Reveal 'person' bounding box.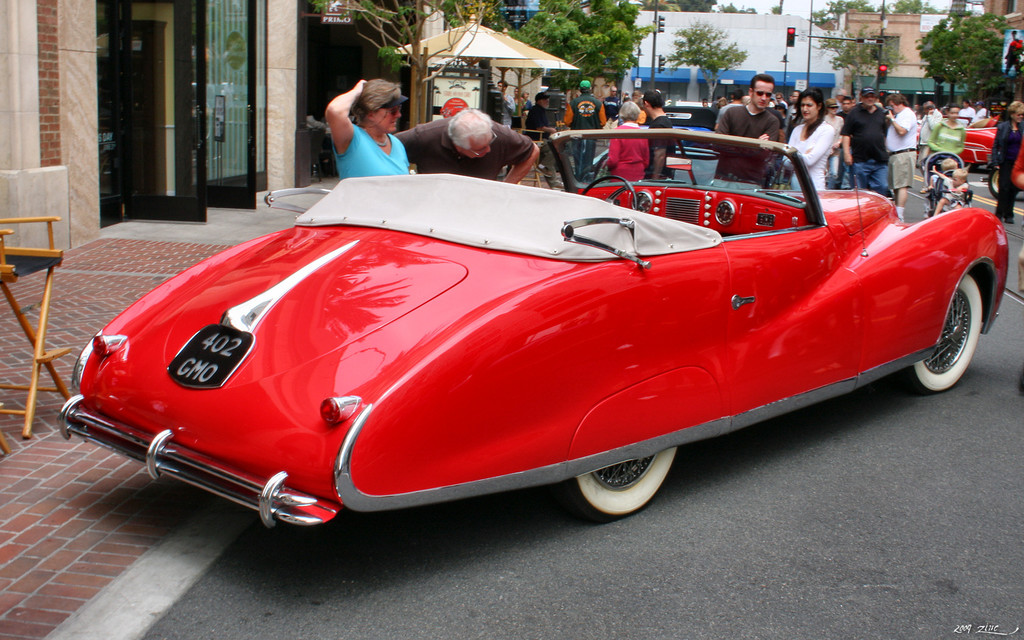
Revealed: (926, 108, 965, 156).
